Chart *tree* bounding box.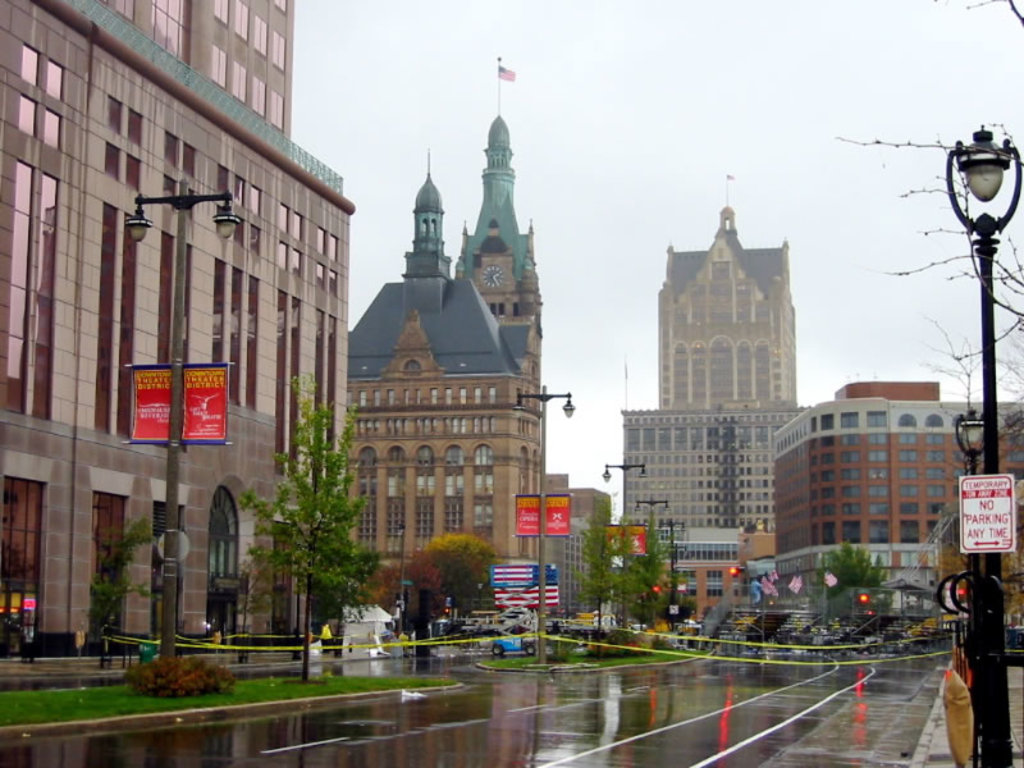
Charted: <box>237,375,371,655</box>.
